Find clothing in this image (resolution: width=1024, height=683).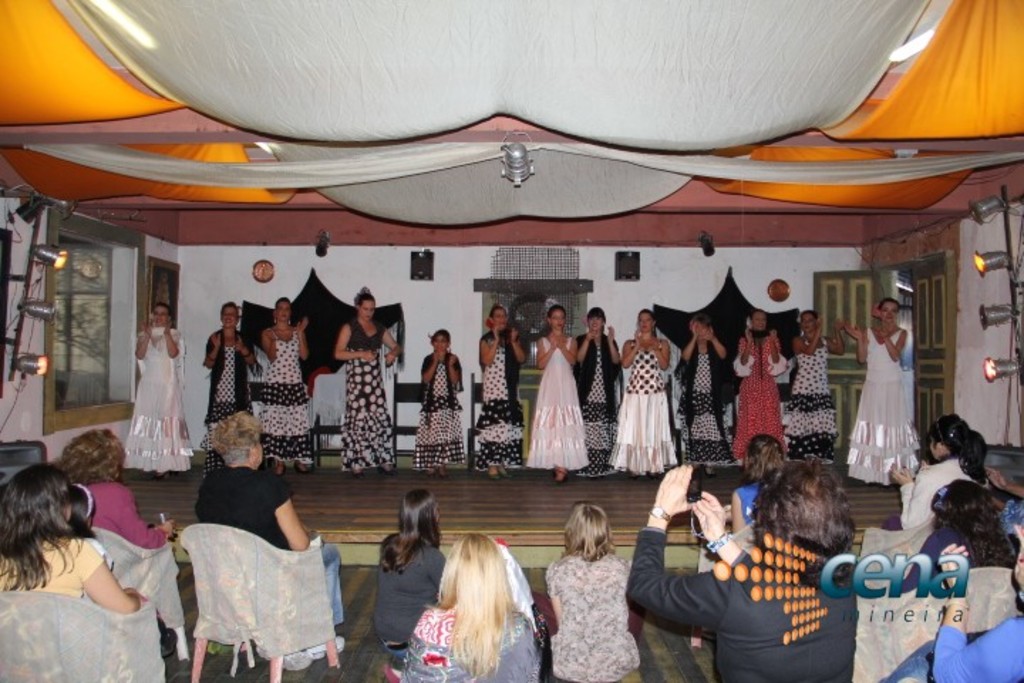
box(734, 332, 789, 461).
